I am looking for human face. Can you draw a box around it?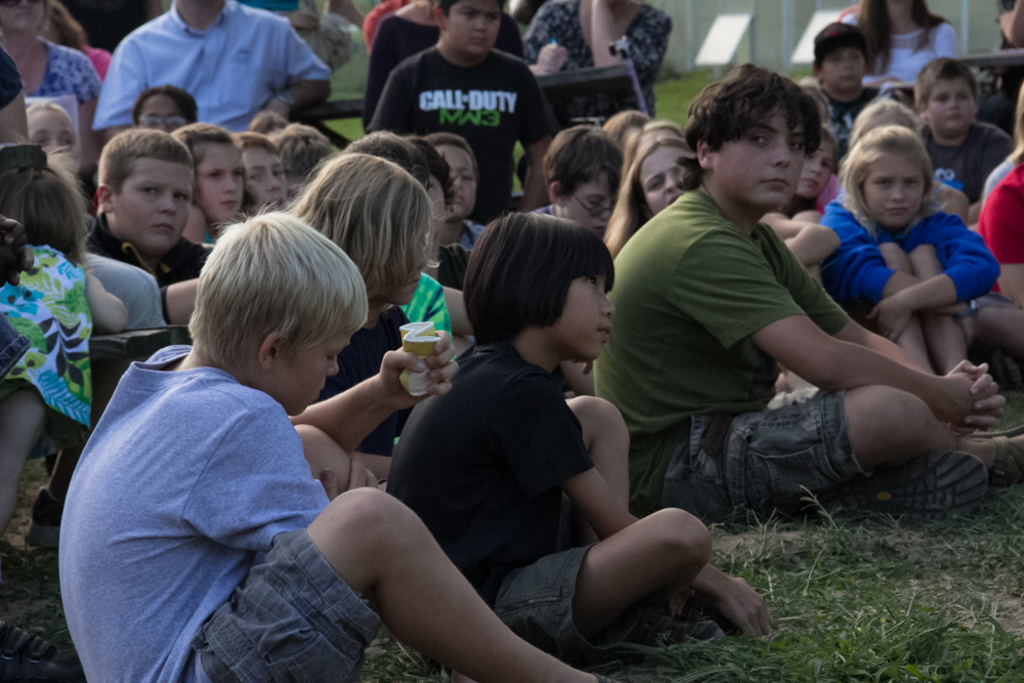
Sure, the bounding box is (x1=444, y1=0, x2=497, y2=57).
